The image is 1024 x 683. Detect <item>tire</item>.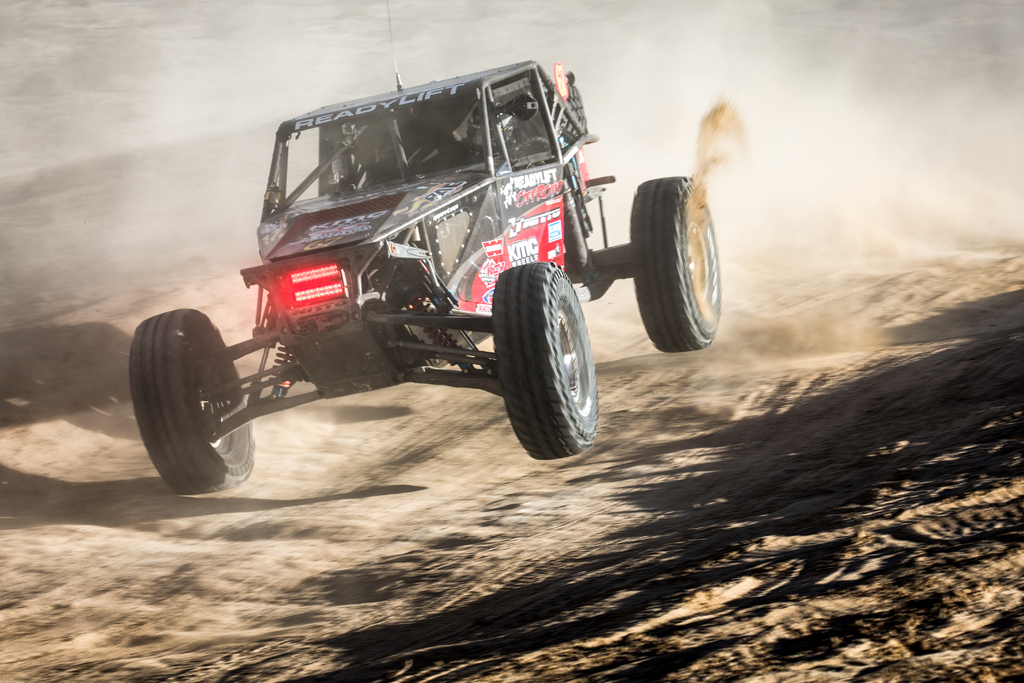
Detection: left=483, top=258, right=597, bottom=449.
